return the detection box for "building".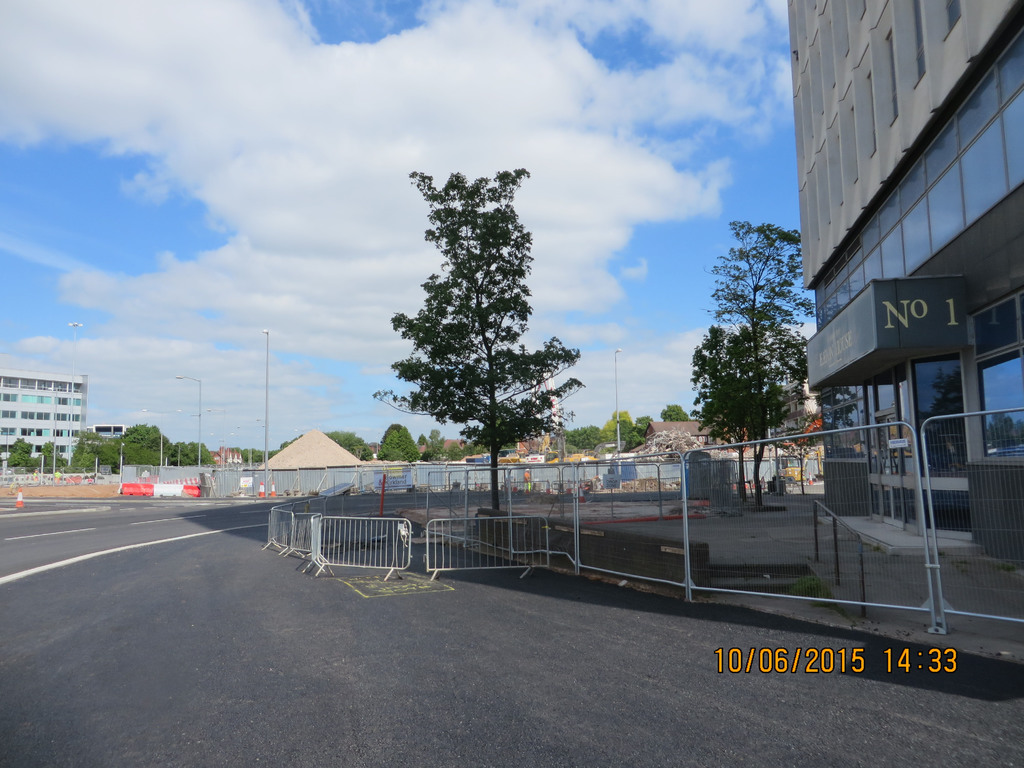
<box>0,368,88,462</box>.
